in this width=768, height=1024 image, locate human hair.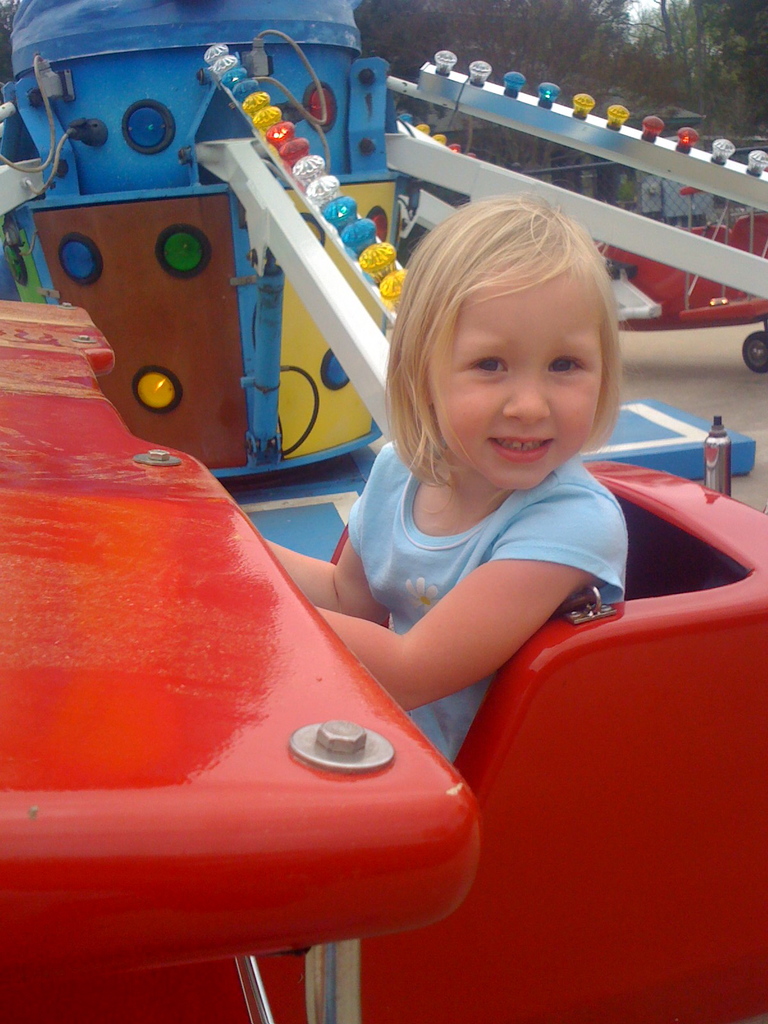
Bounding box: {"x1": 378, "y1": 188, "x2": 635, "y2": 486}.
